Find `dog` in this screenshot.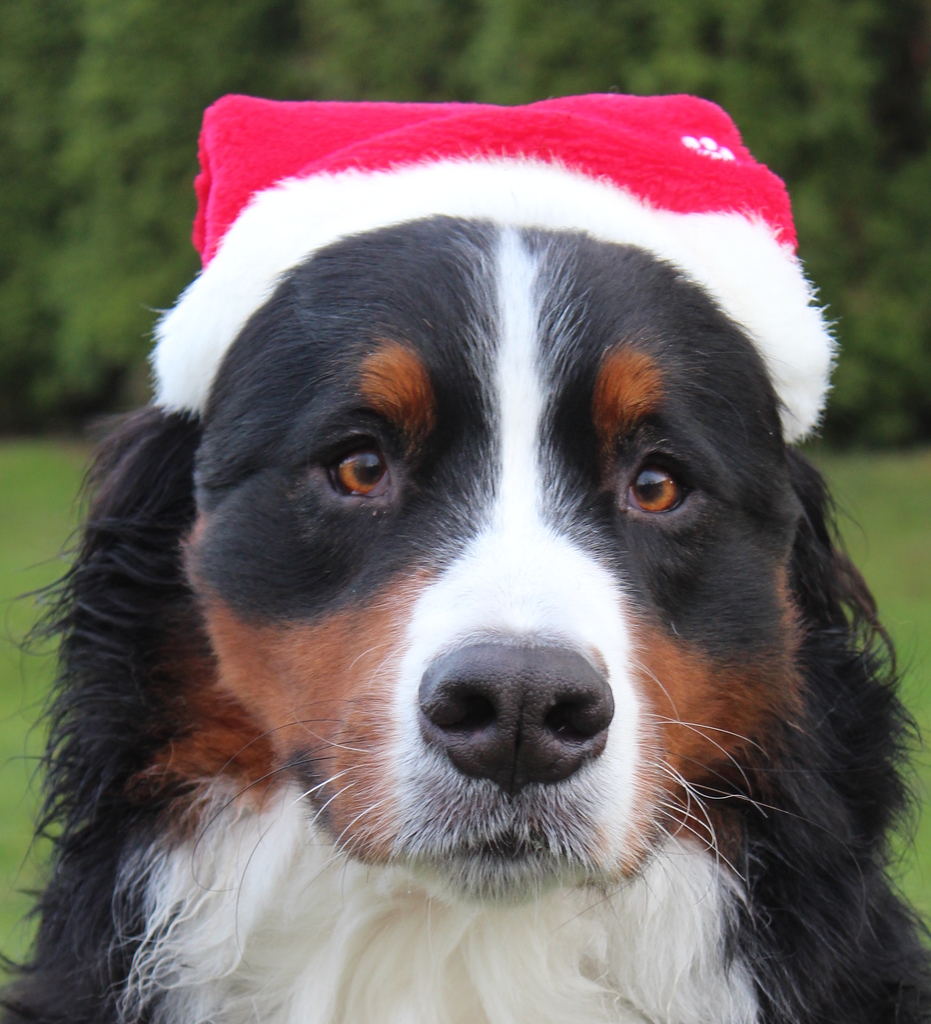
The bounding box for `dog` is box(0, 90, 930, 1023).
